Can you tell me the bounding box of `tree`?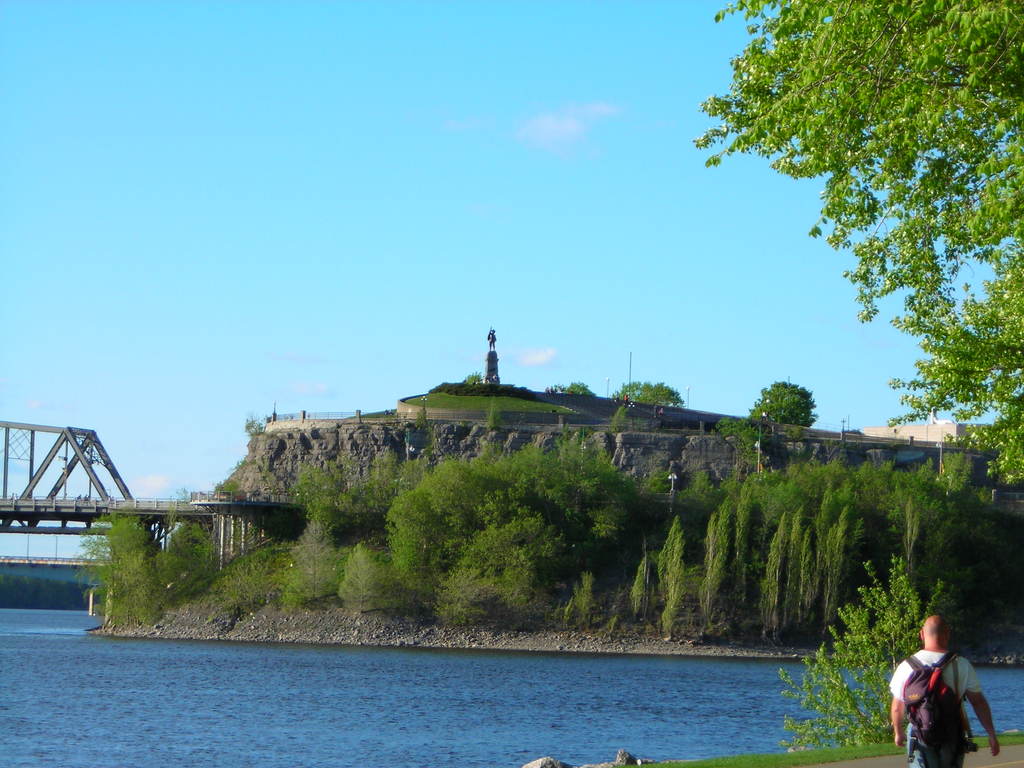
<box>611,382,686,408</box>.
